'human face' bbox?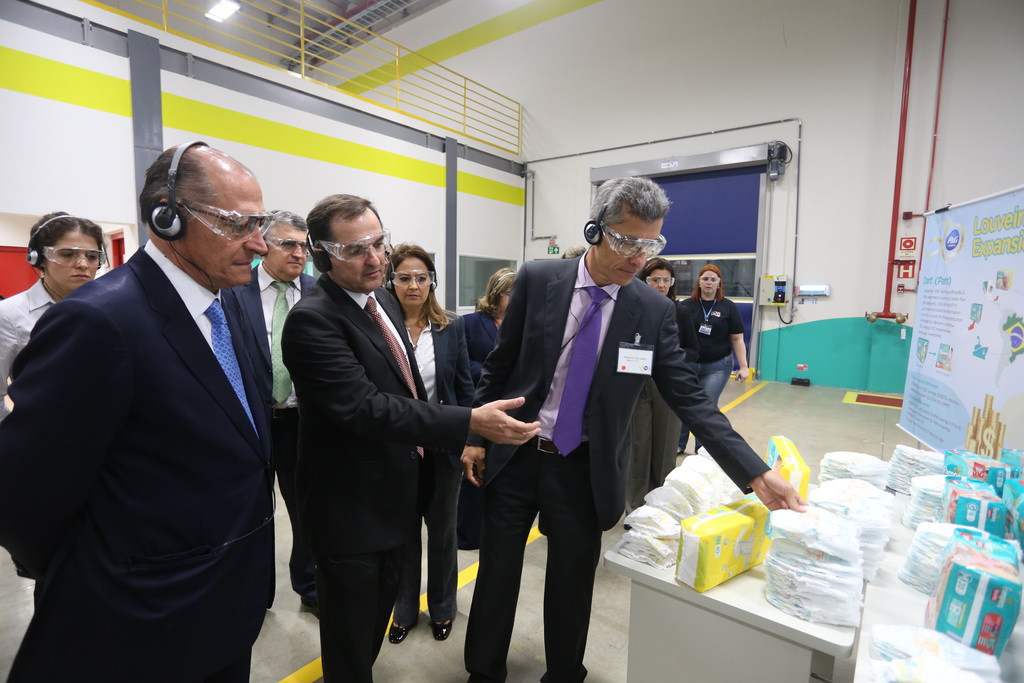
[x1=196, y1=170, x2=275, y2=289]
